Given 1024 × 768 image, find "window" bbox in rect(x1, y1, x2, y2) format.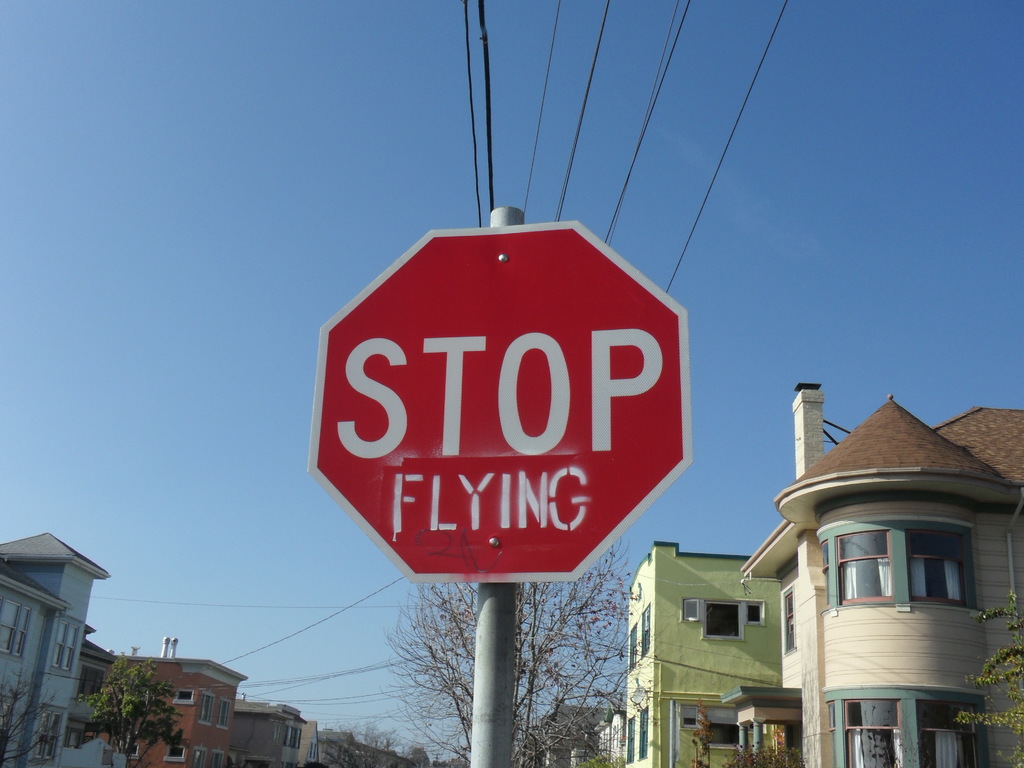
rect(287, 726, 305, 752).
